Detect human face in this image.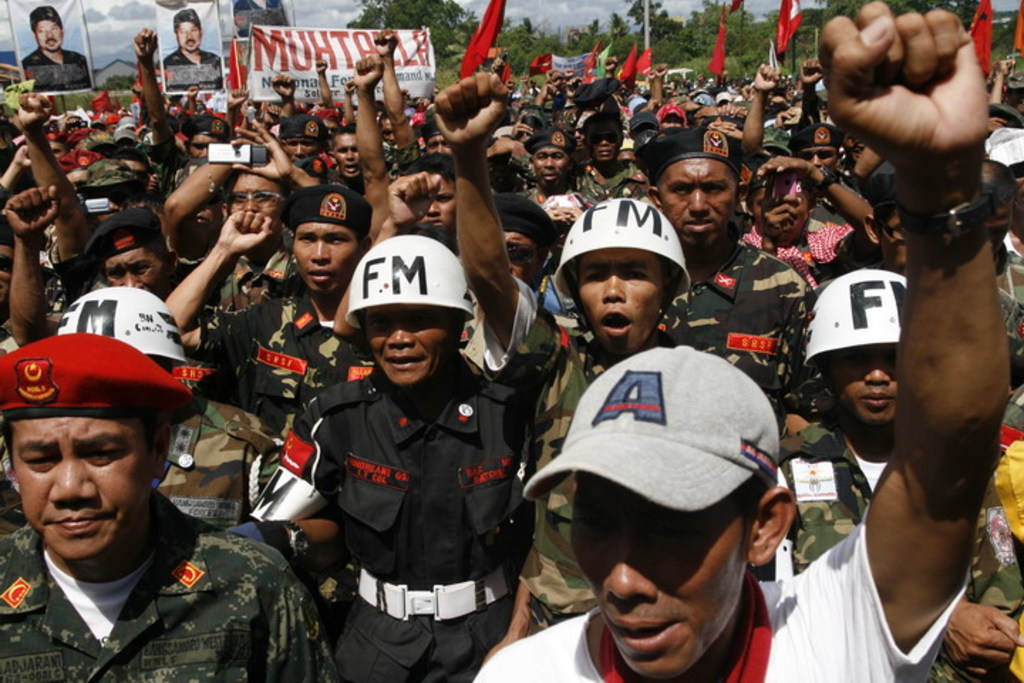
Detection: [533, 145, 566, 179].
